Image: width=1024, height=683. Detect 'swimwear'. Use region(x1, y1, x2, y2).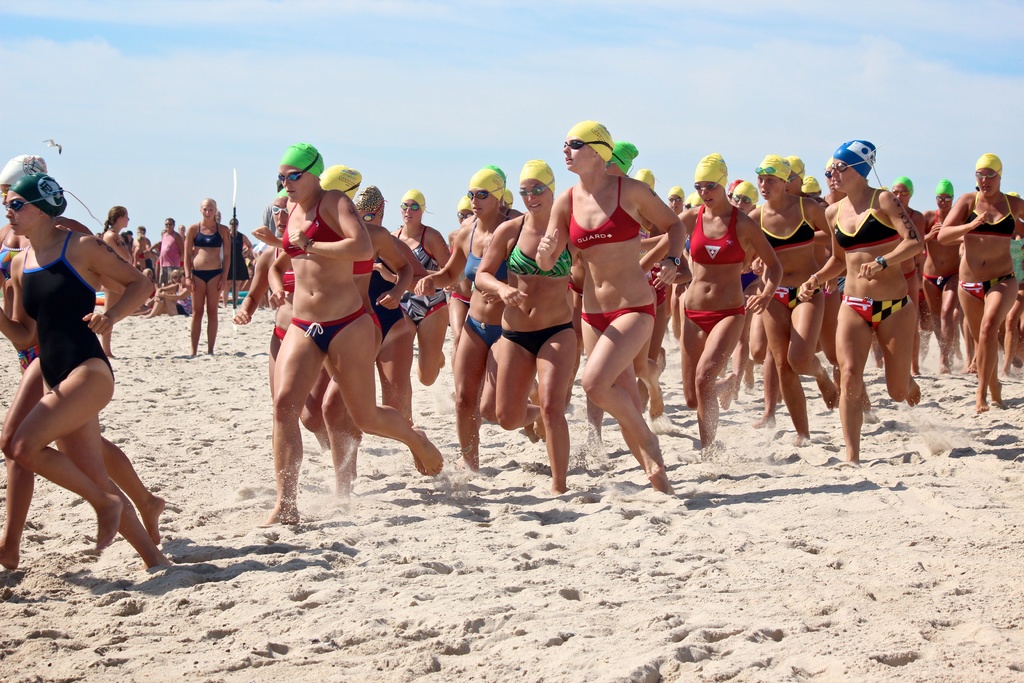
region(189, 268, 226, 283).
